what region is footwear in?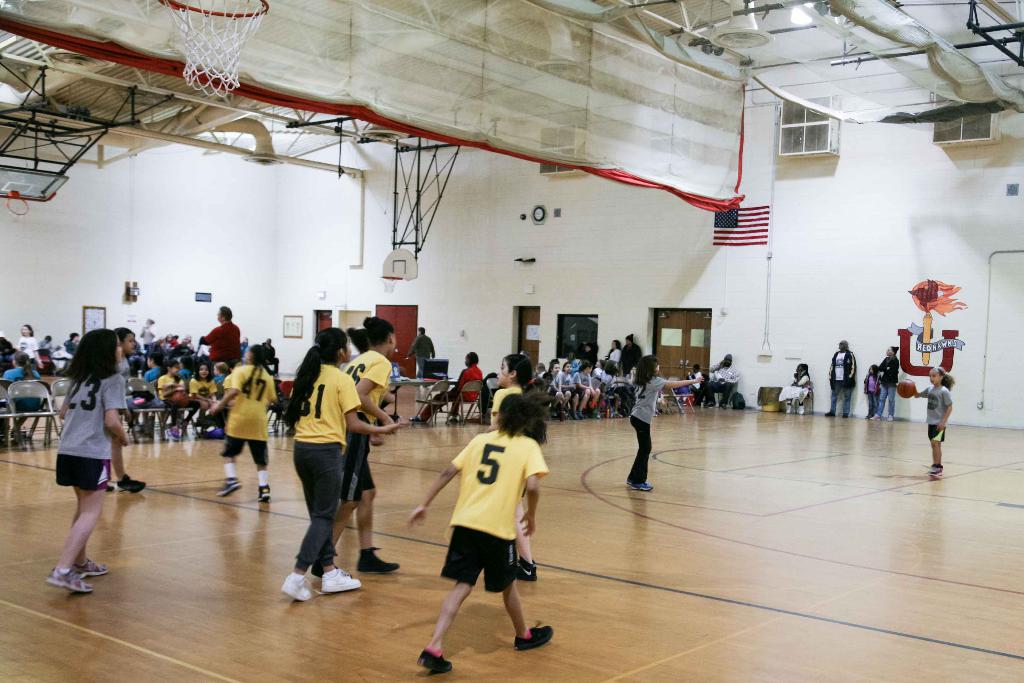
926:463:943:477.
